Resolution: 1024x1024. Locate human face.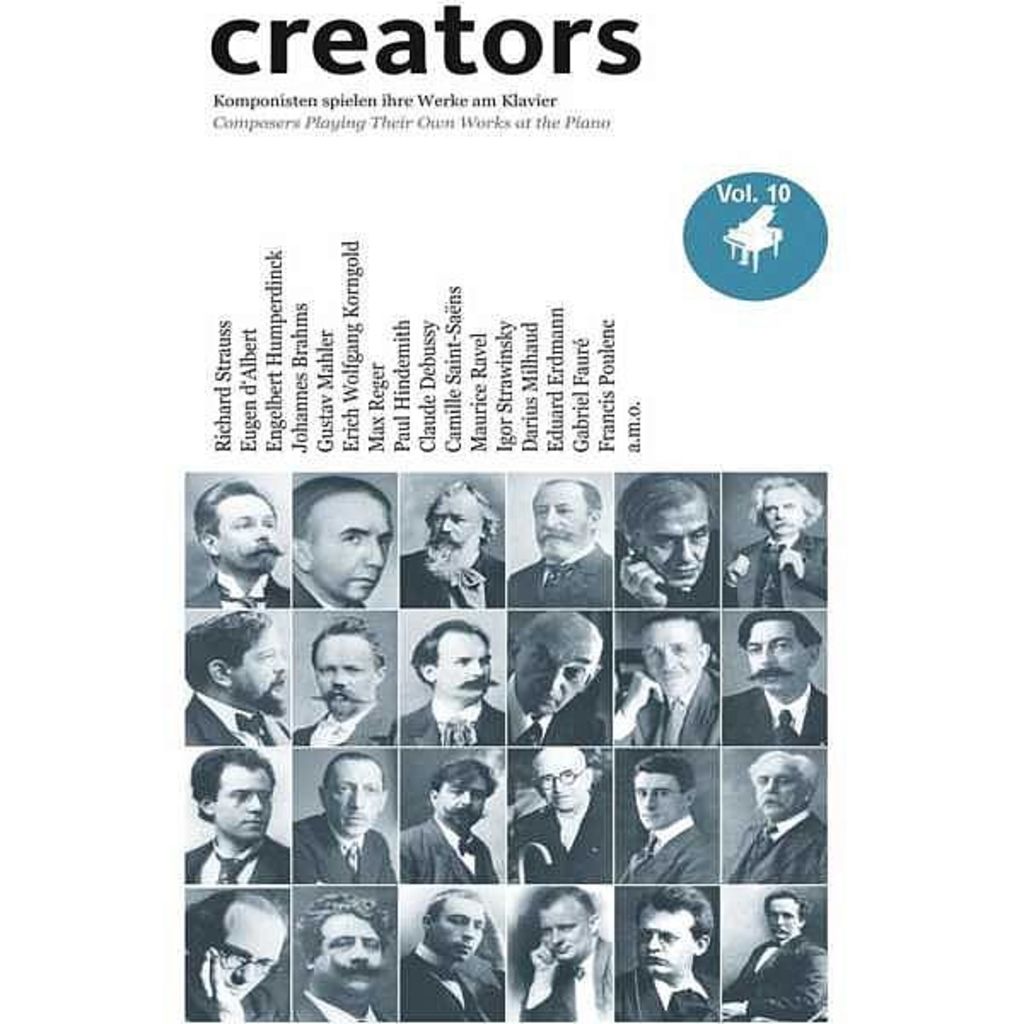
l=749, t=761, r=804, b=817.
